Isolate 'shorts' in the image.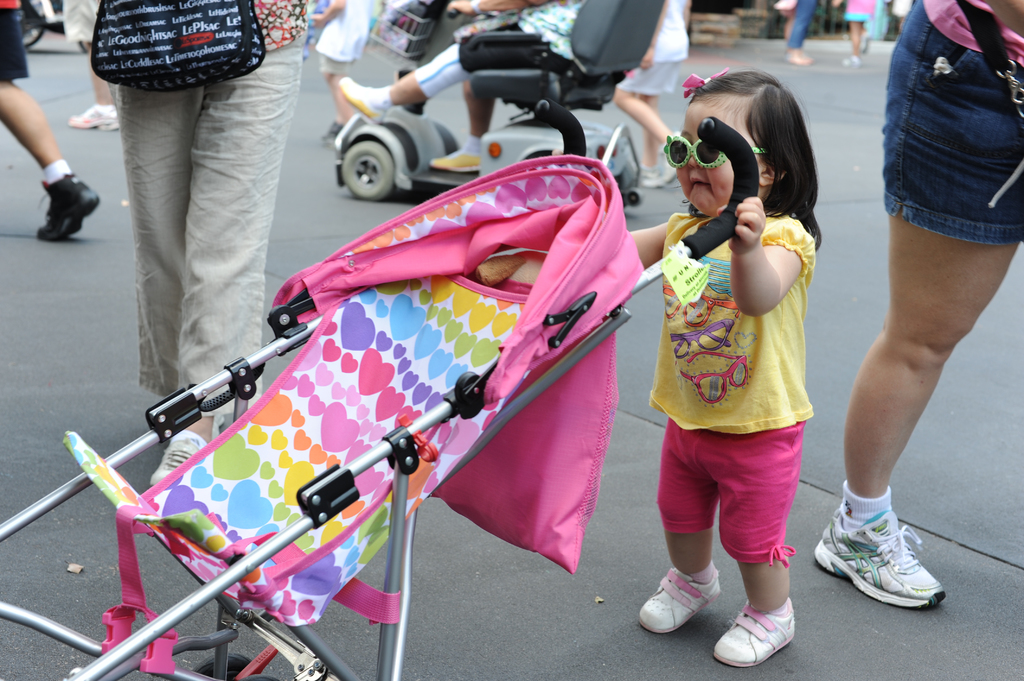
Isolated region: <region>879, 0, 1023, 244</region>.
